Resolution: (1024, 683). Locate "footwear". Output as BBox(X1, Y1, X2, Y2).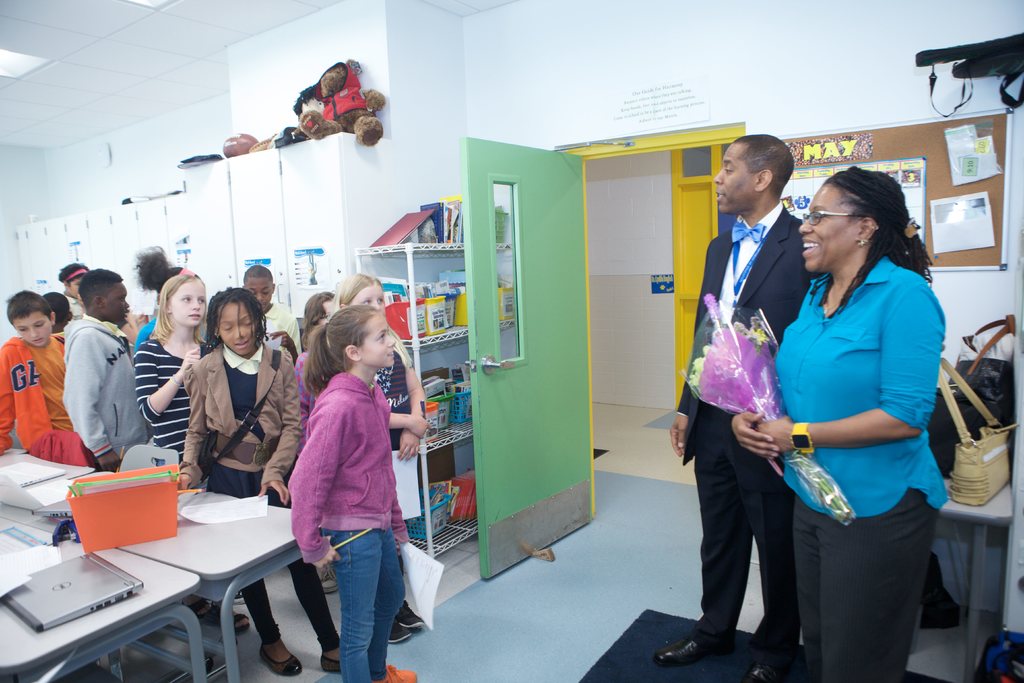
BBox(319, 565, 340, 592).
